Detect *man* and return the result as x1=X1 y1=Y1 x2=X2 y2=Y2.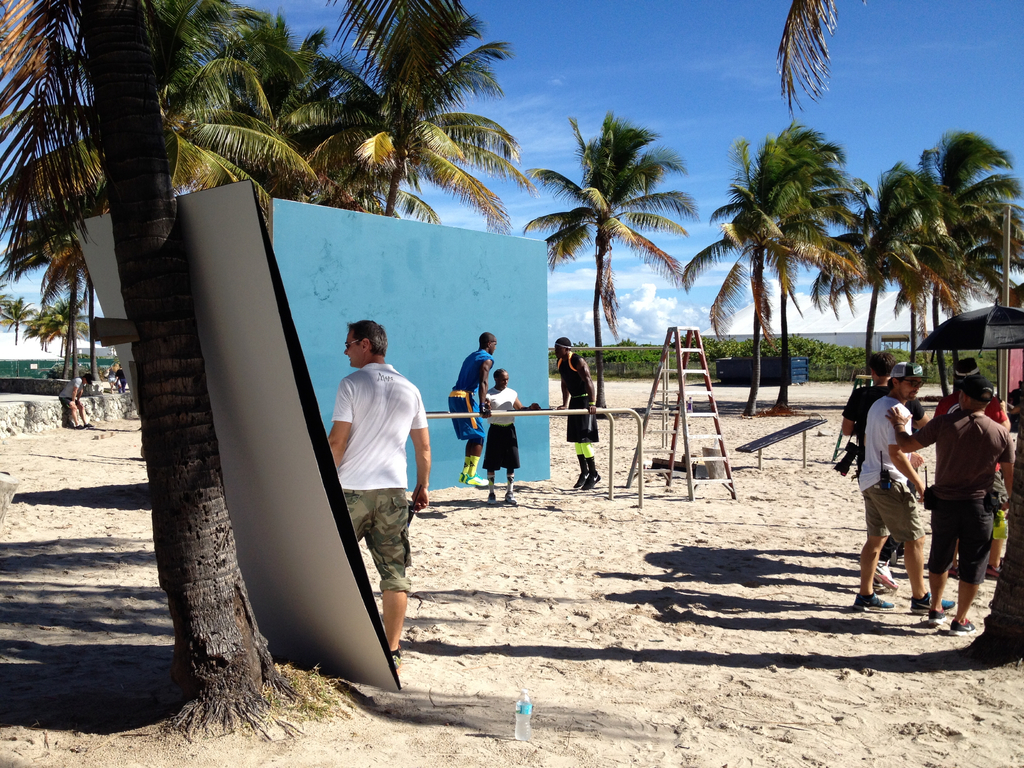
x1=935 y1=356 x2=1012 y2=578.
